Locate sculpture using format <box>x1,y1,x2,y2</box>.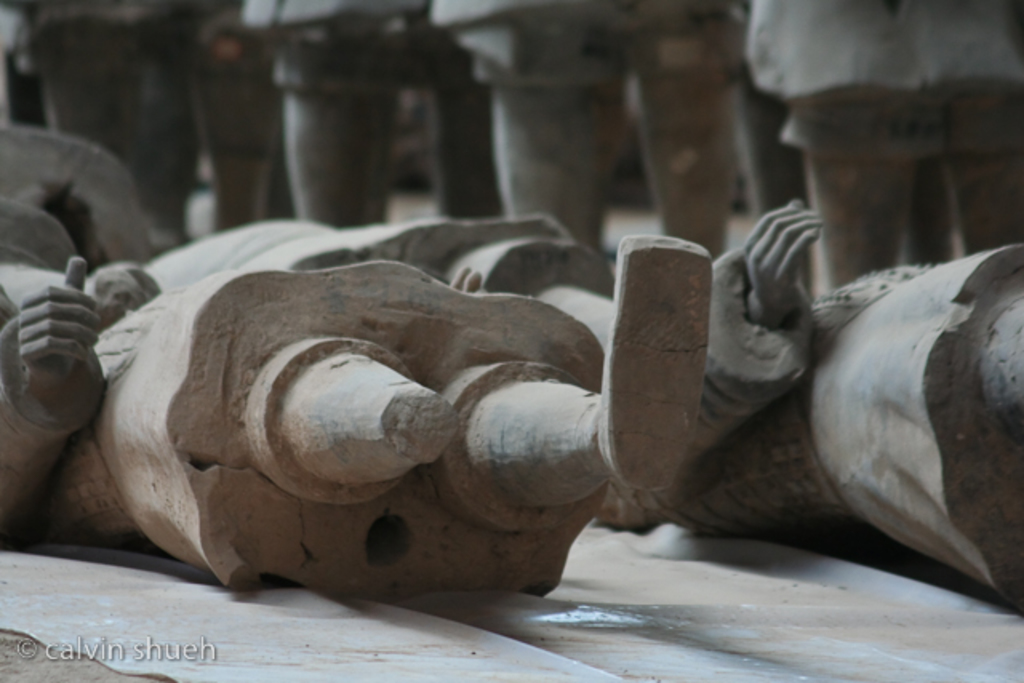
<box>0,122,717,595</box>.
